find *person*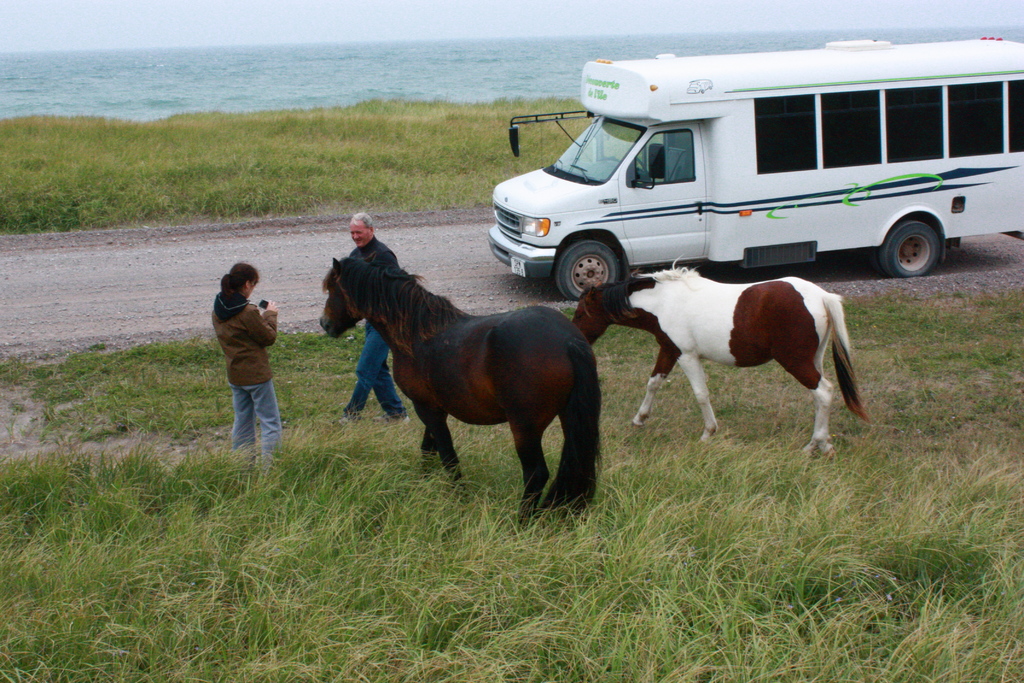
[x1=212, y1=241, x2=289, y2=467]
